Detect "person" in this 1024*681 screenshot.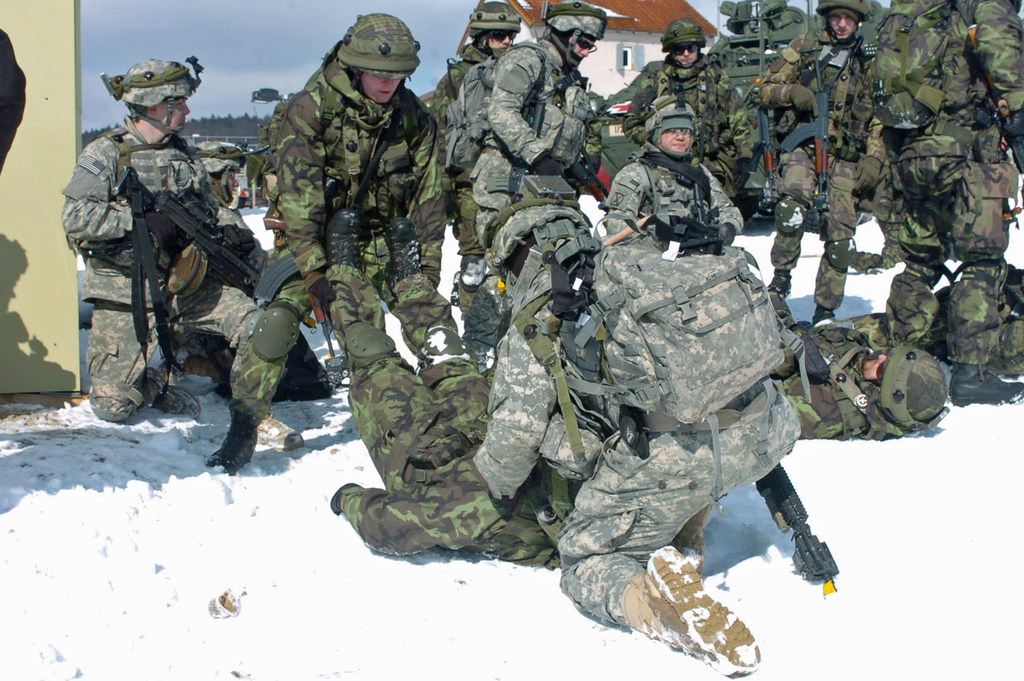
Detection: [x1=756, y1=0, x2=861, y2=308].
